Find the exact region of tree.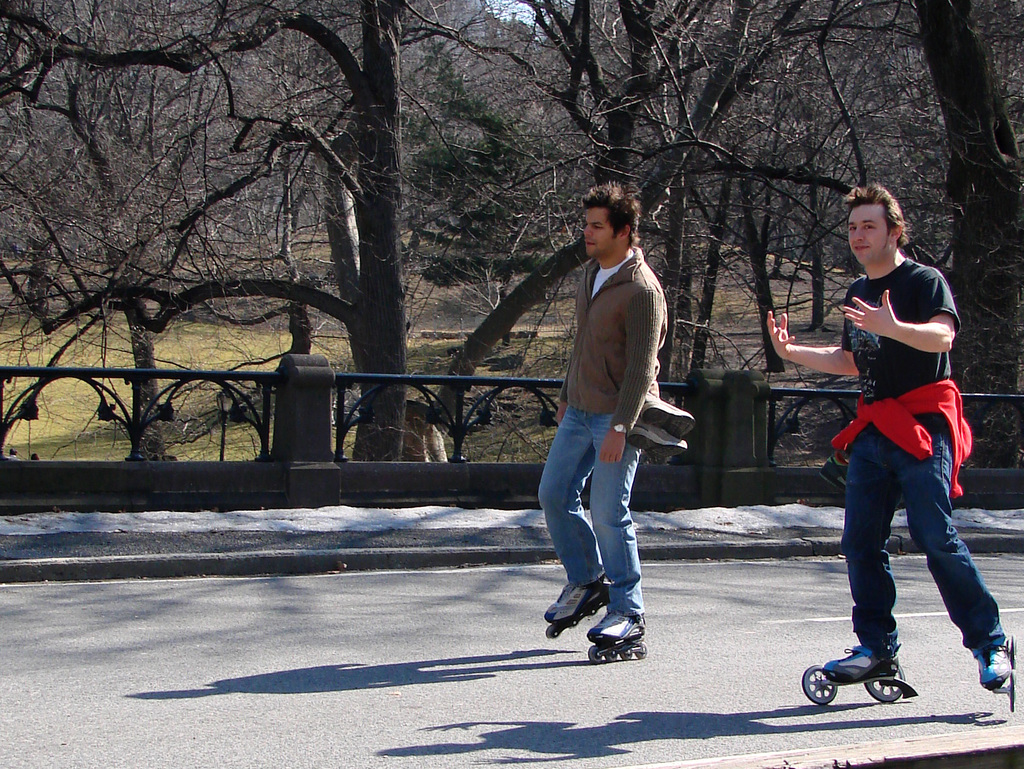
Exact region: [913, 0, 1023, 465].
